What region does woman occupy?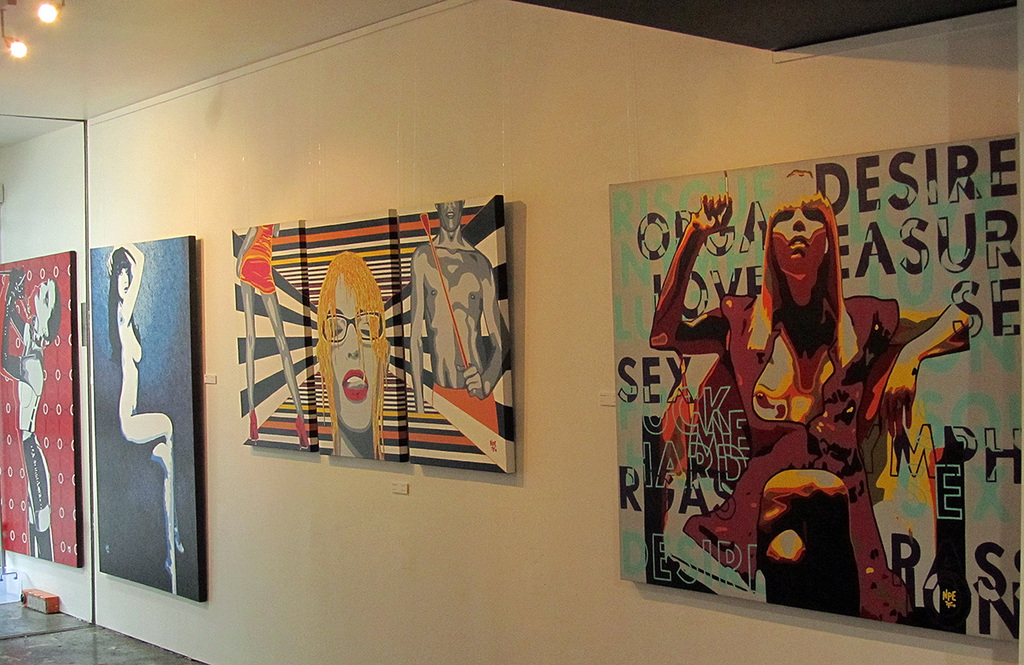
x1=229 y1=225 x2=303 y2=440.
